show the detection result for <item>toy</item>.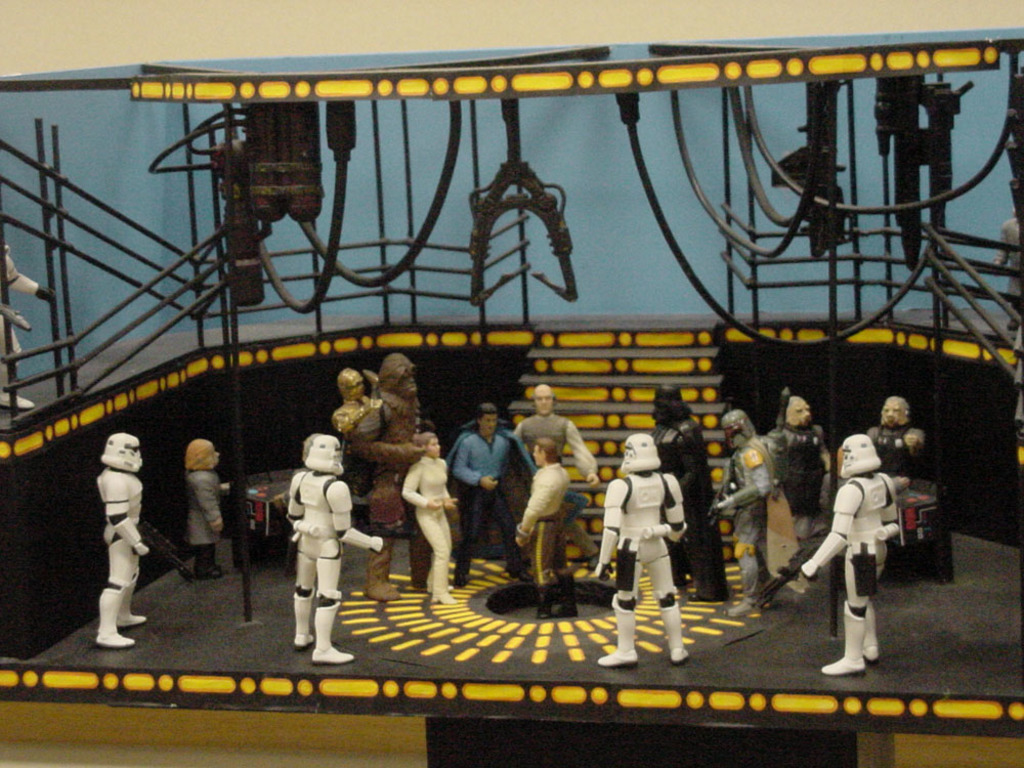
(left=863, top=400, right=925, bottom=546).
